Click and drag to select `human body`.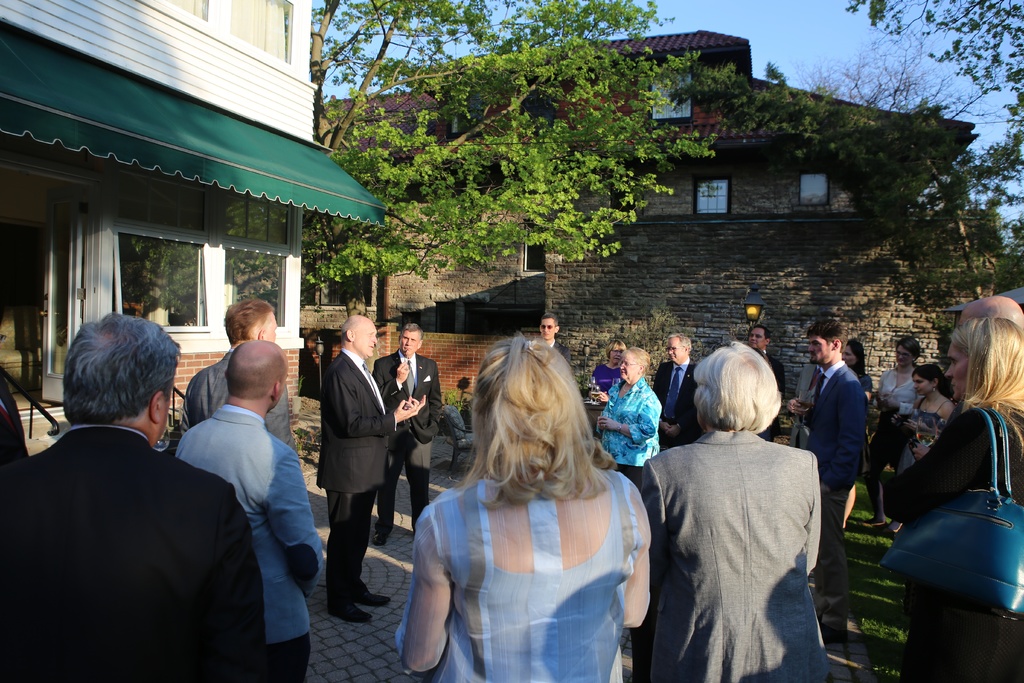
Selection: region(882, 399, 1023, 682).
